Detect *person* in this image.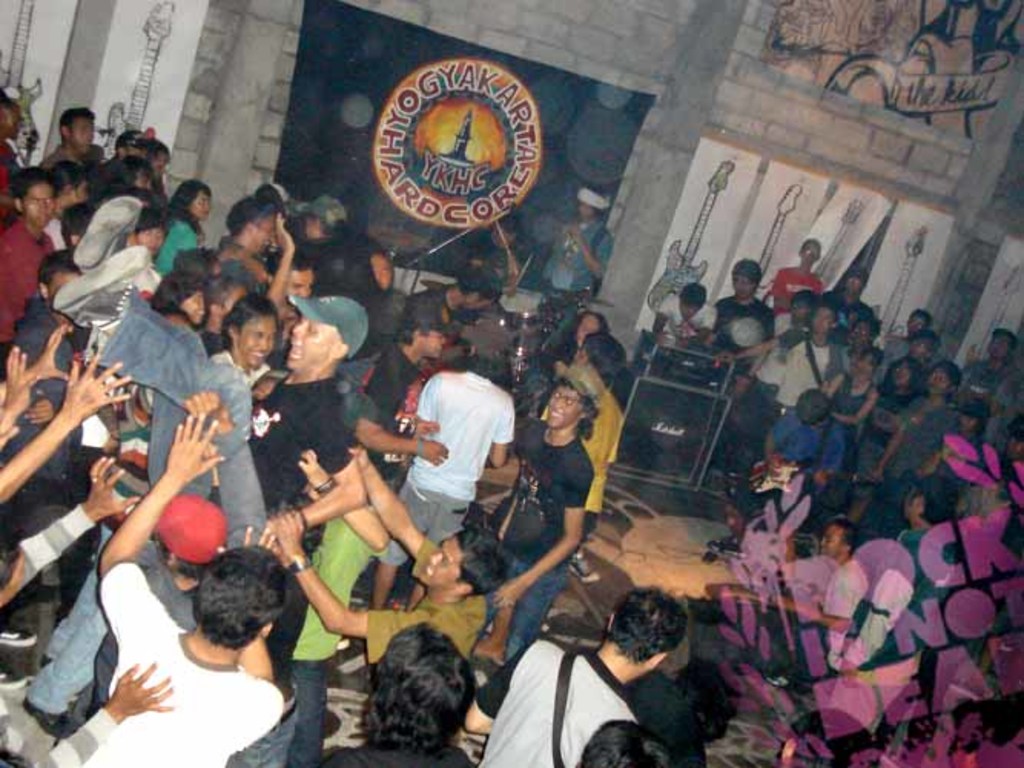
Detection: [x1=582, y1=713, x2=665, y2=766].
